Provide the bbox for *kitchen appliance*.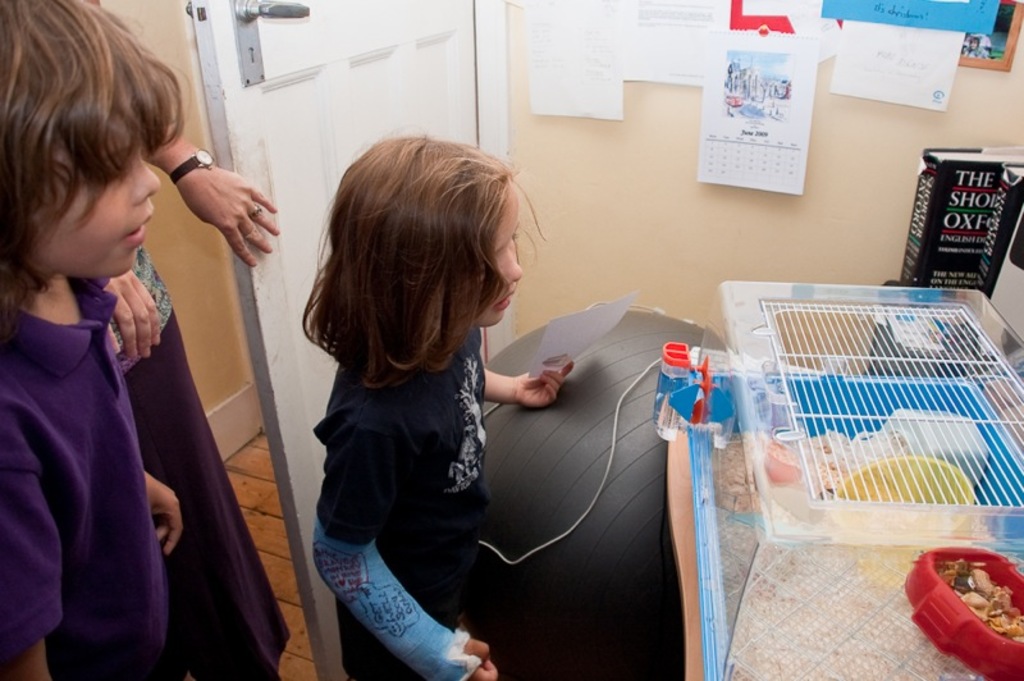
648 344 710 447.
